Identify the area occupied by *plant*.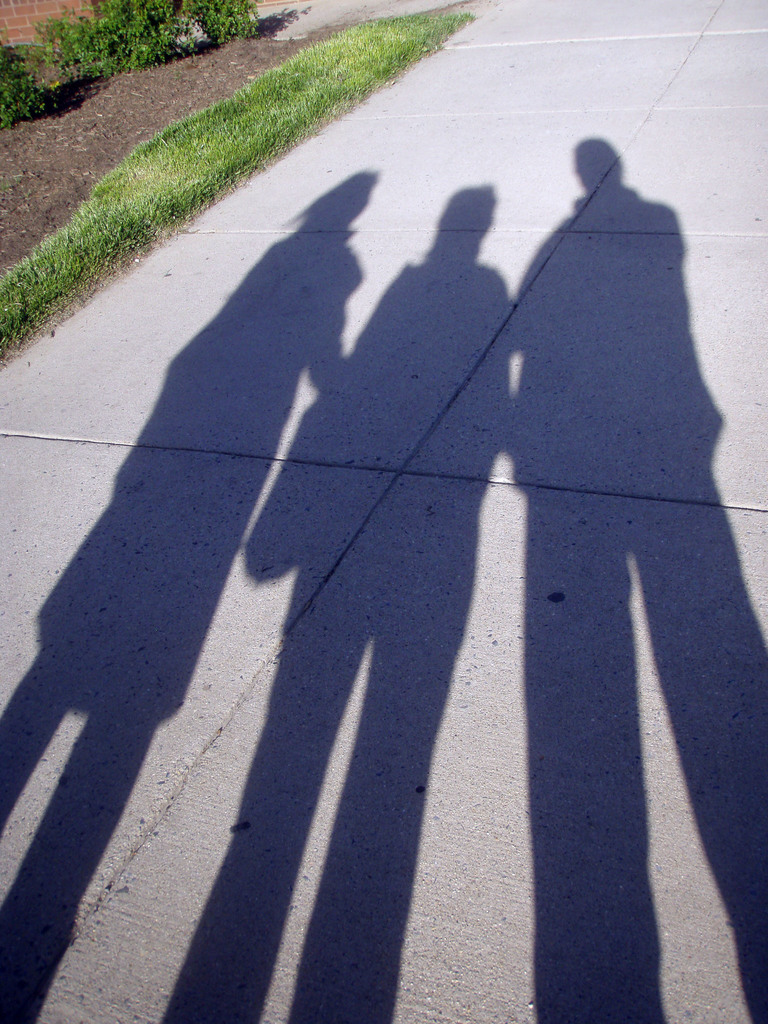
Area: (left=35, top=0, right=132, bottom=94).
